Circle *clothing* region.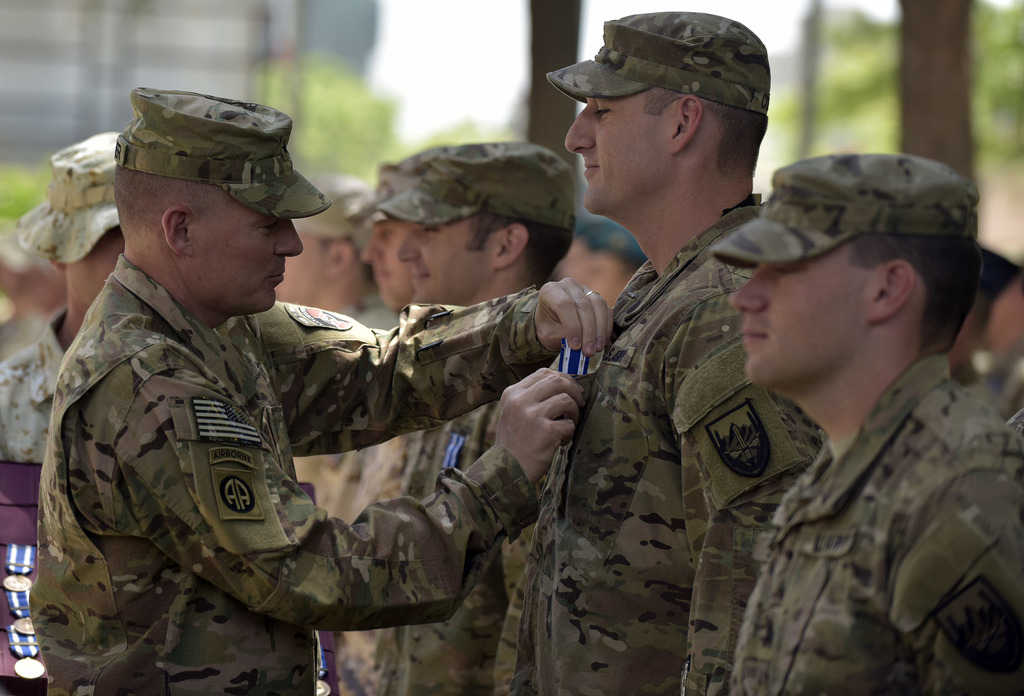
Region: bbox(704, 343, 1023, 695).
